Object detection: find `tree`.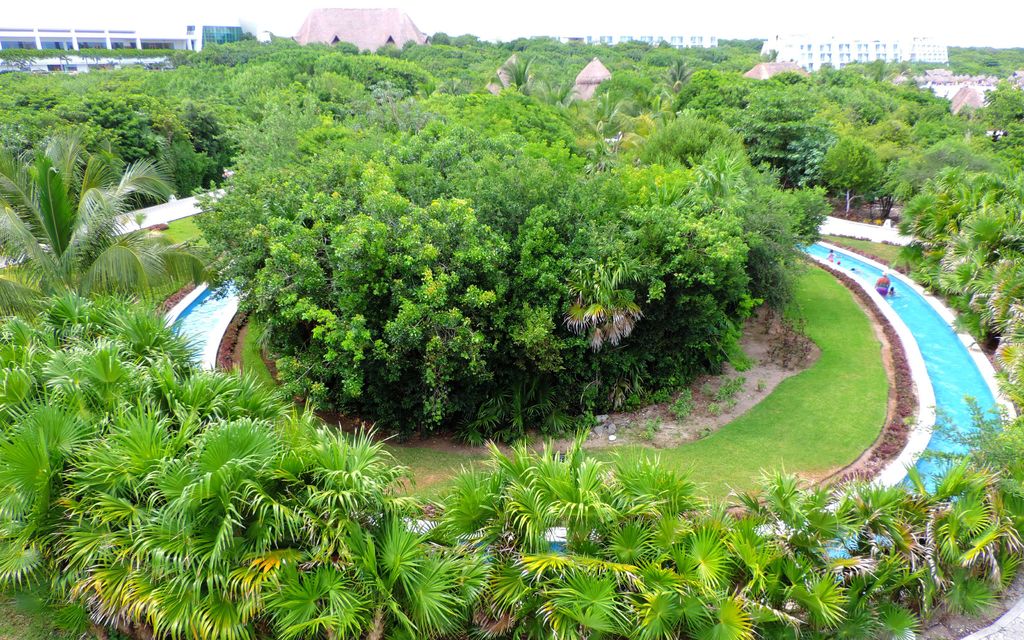
l=0, t=131, r=189, b=303.
